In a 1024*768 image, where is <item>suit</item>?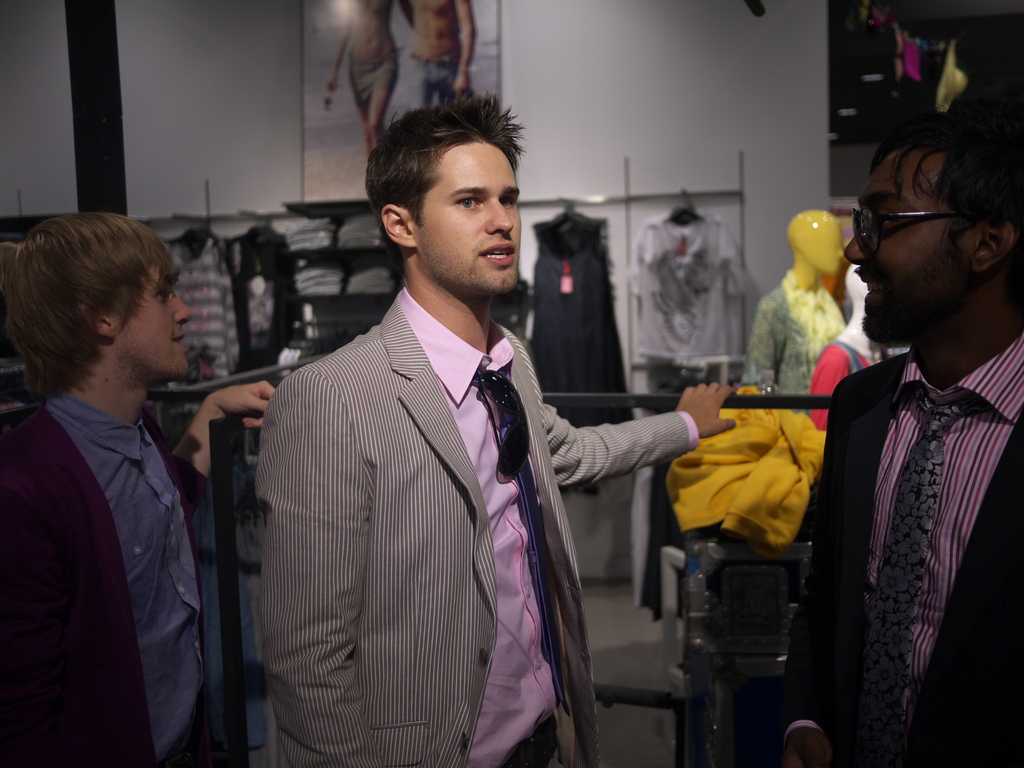
Rect(0, 392, 230, 767).
